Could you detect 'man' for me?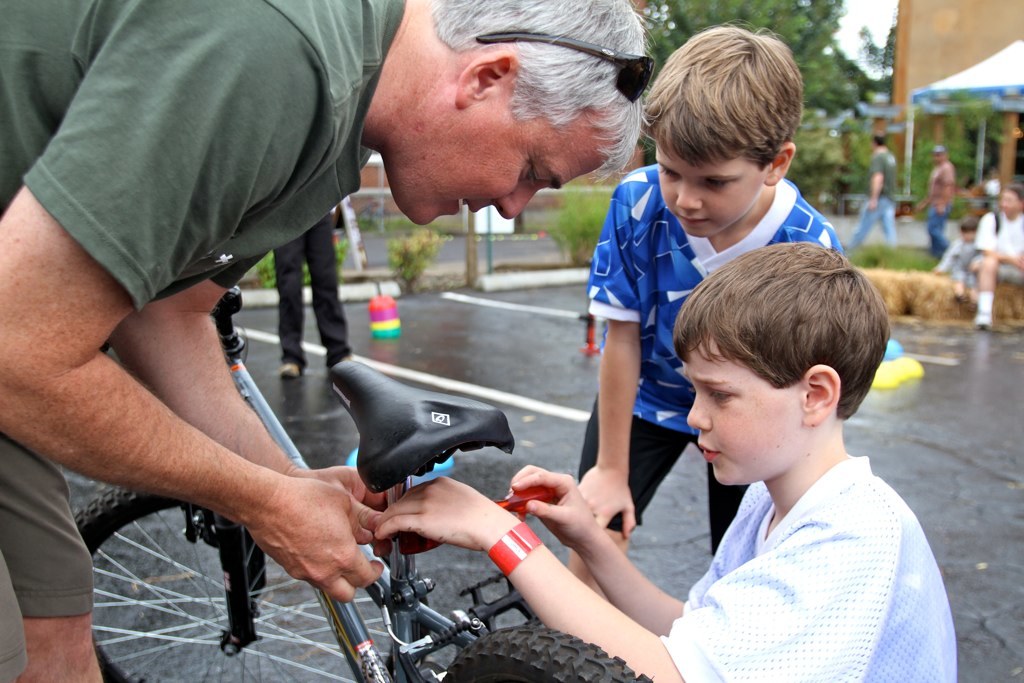
Detection result: box=[51, 67, 675, 679].
